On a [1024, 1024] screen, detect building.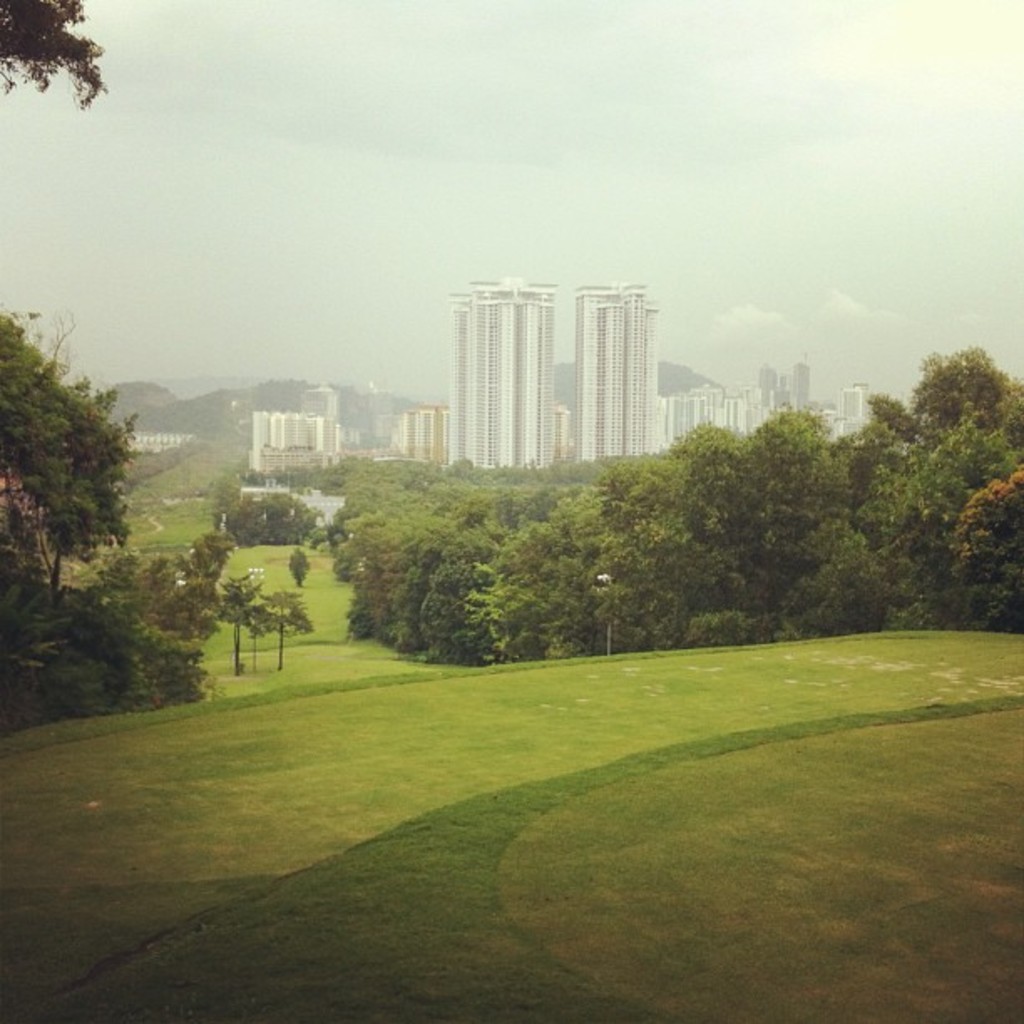
(left=249, top=393, right=350, bottom=479).
